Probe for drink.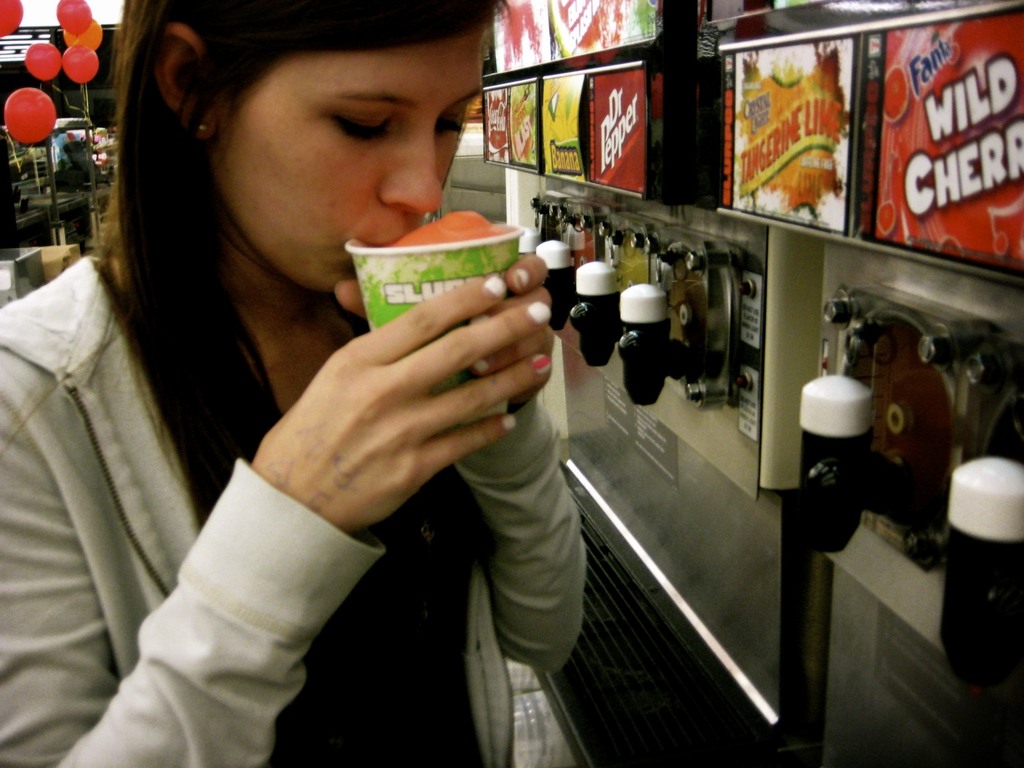
Probe result: 739 27 860 240.
